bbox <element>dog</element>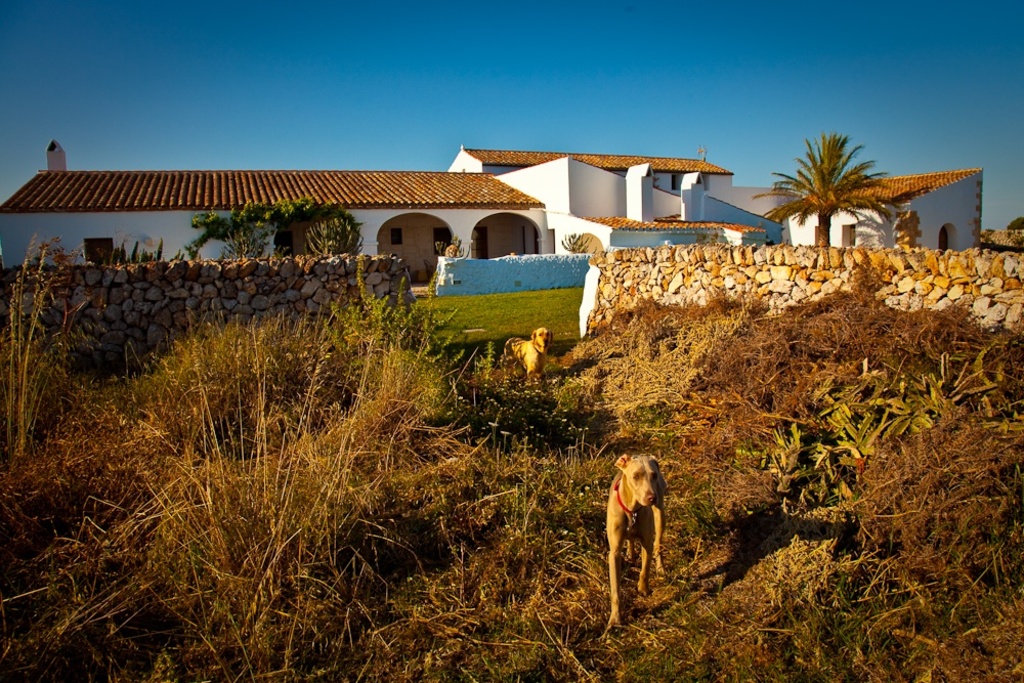
x1=498 y1=327 x2=554 y2=378
